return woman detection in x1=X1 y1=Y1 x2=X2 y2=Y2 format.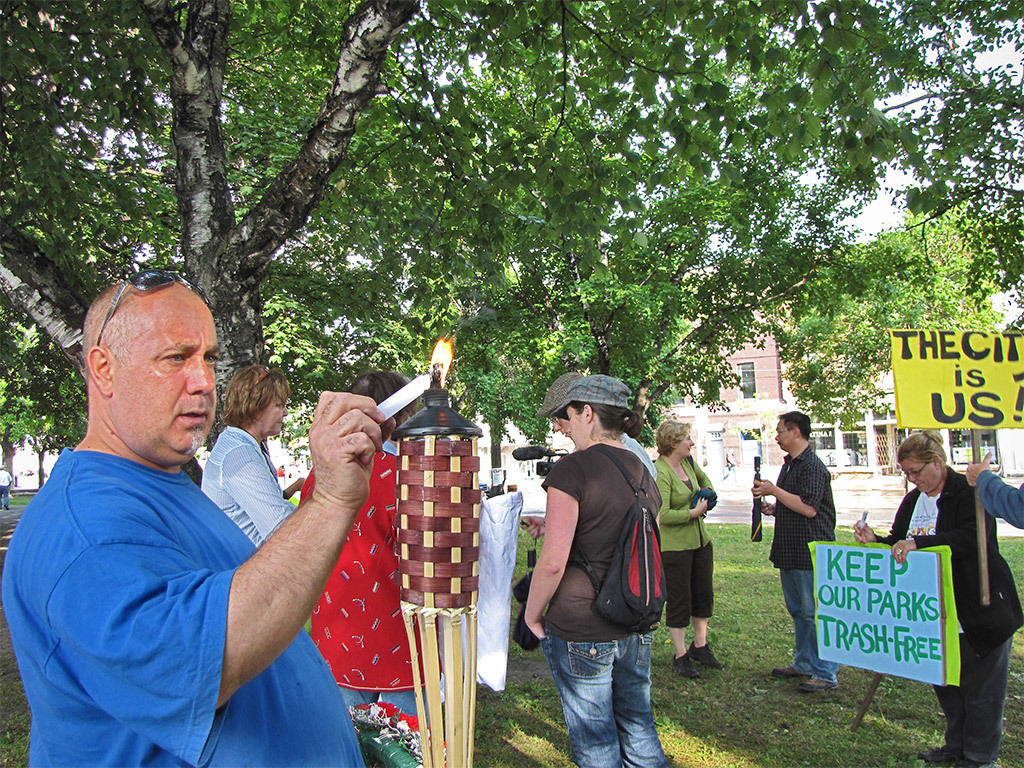
x1=652 y1=418 x2=724 y2=678.
